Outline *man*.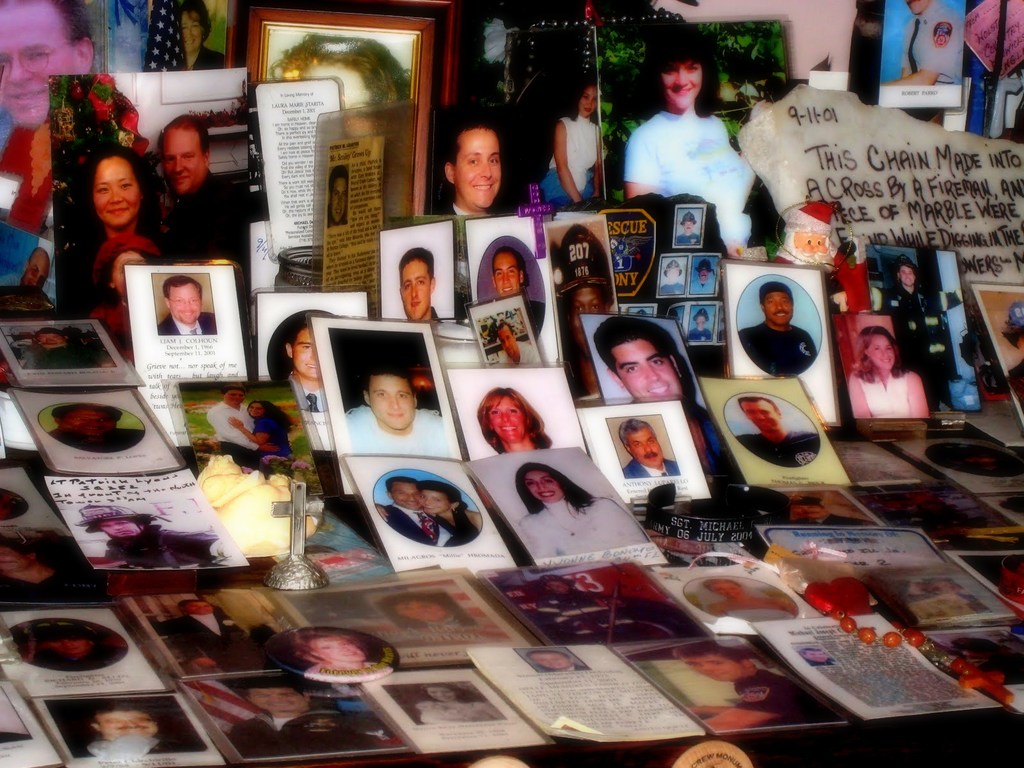
Outline: (left=522, top=648, right=588, bottom=676).
